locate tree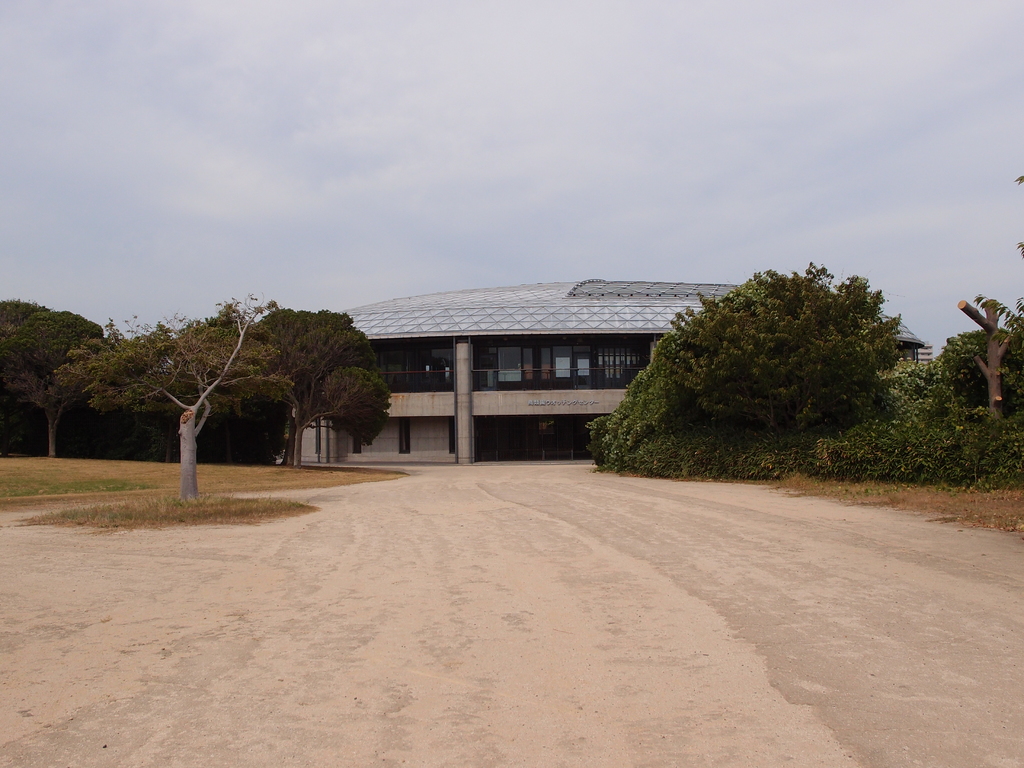
(x1=955, y1=296, x2=1016, y2=422)
